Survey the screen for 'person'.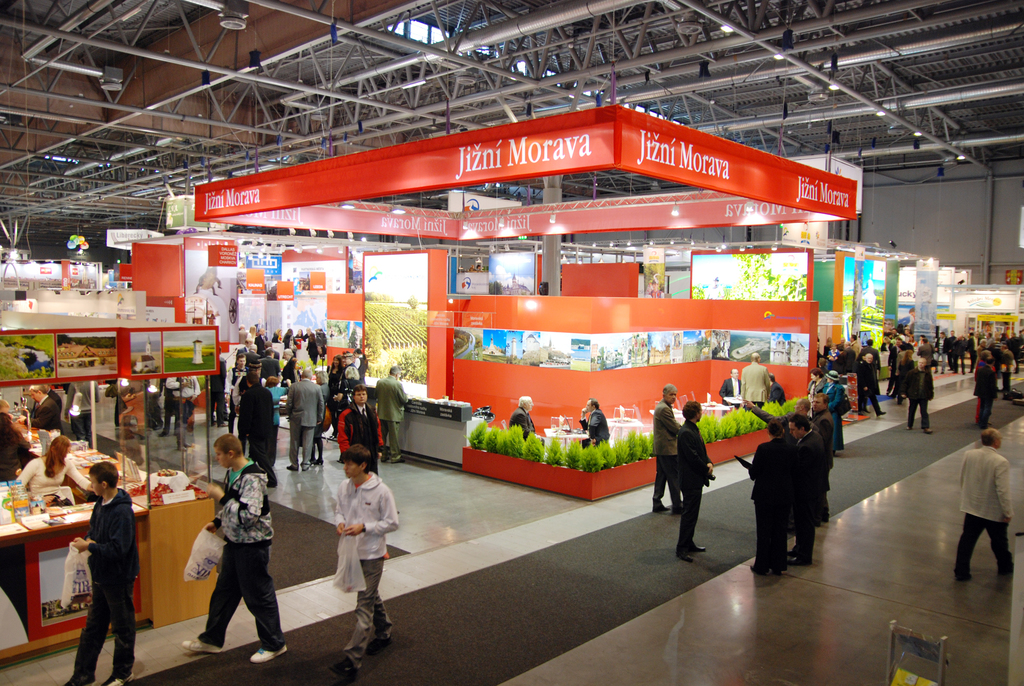
Survey found: bbox(575, 398, 607, 455).
